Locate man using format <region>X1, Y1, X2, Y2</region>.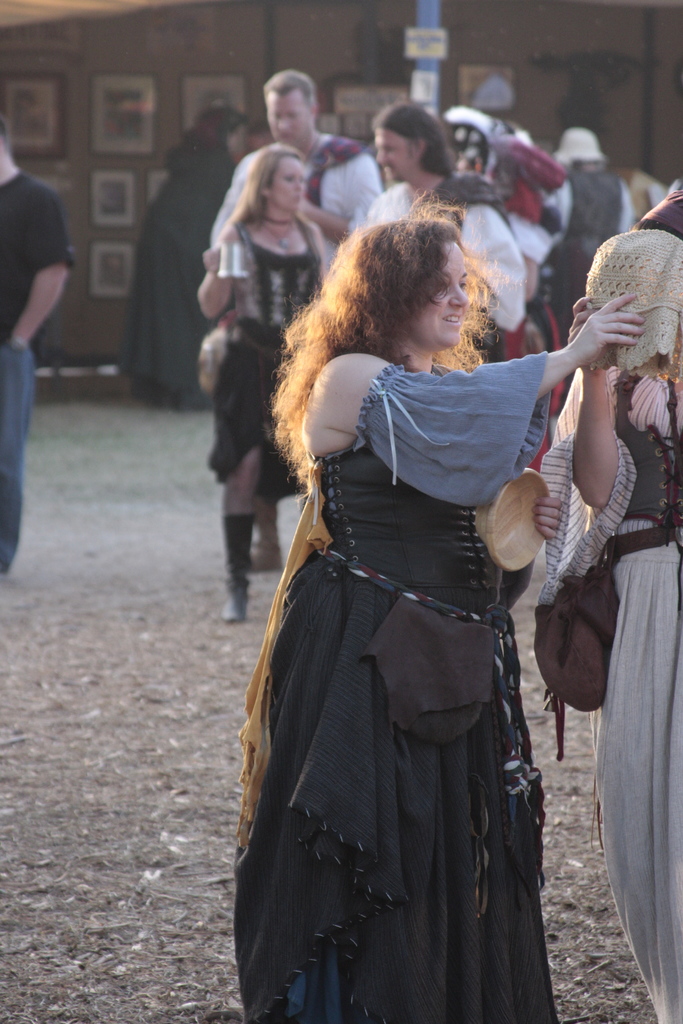
<region>0, 120, 76, 573</region>.
